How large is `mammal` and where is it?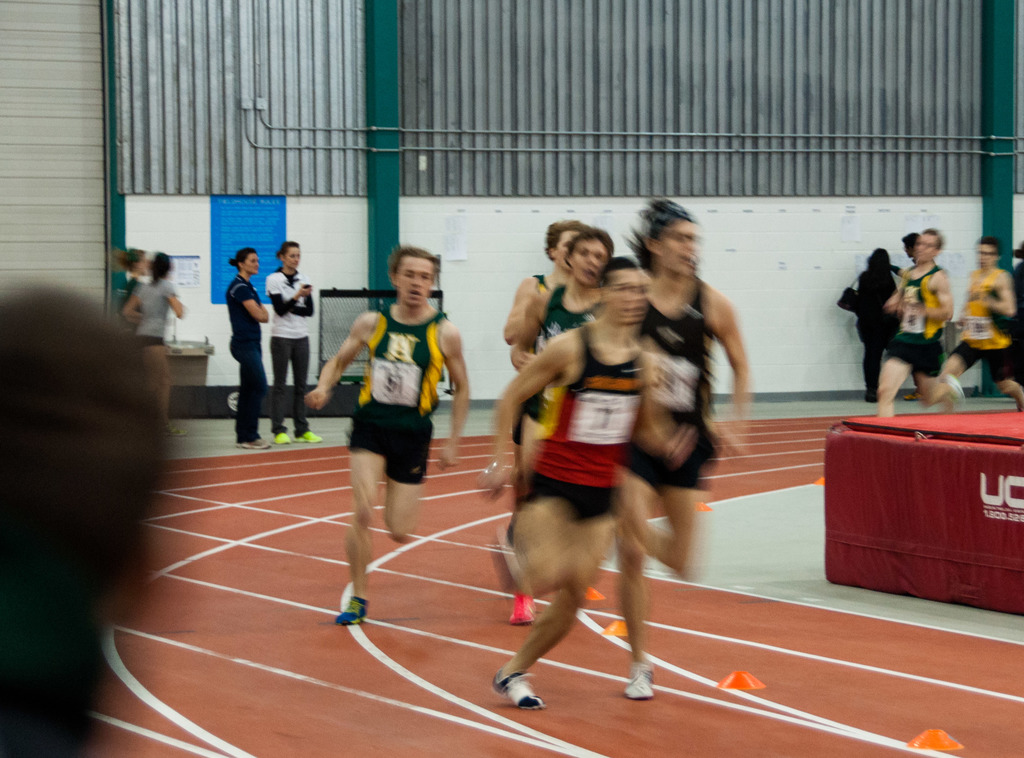
Bounding box: pyautogui.locateOnScreen(854, 246, 898, 400).
